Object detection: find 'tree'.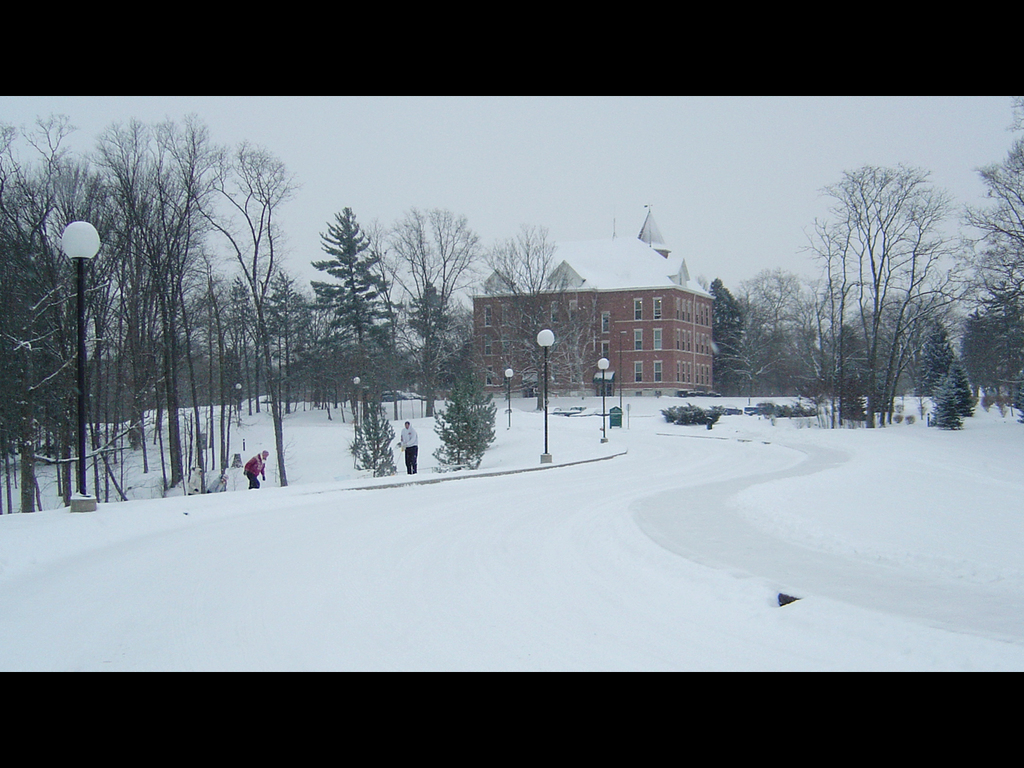
(360,206,490,420).
